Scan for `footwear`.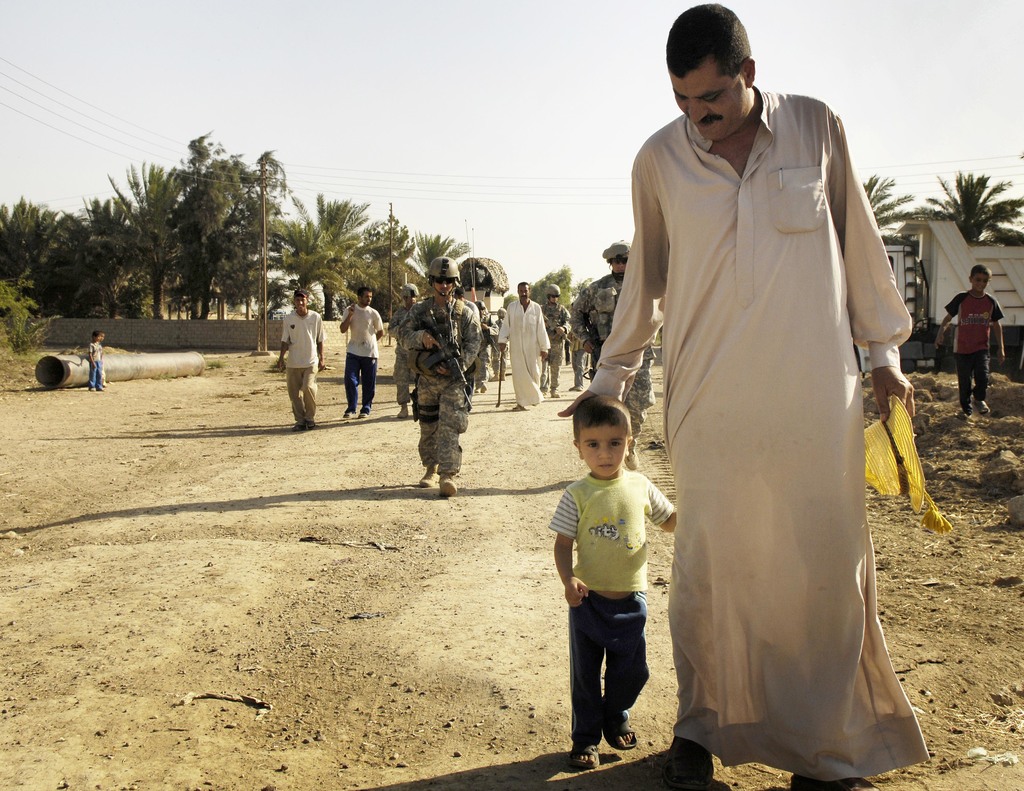
Scan result: BBox(977, 401, 990, 417).
